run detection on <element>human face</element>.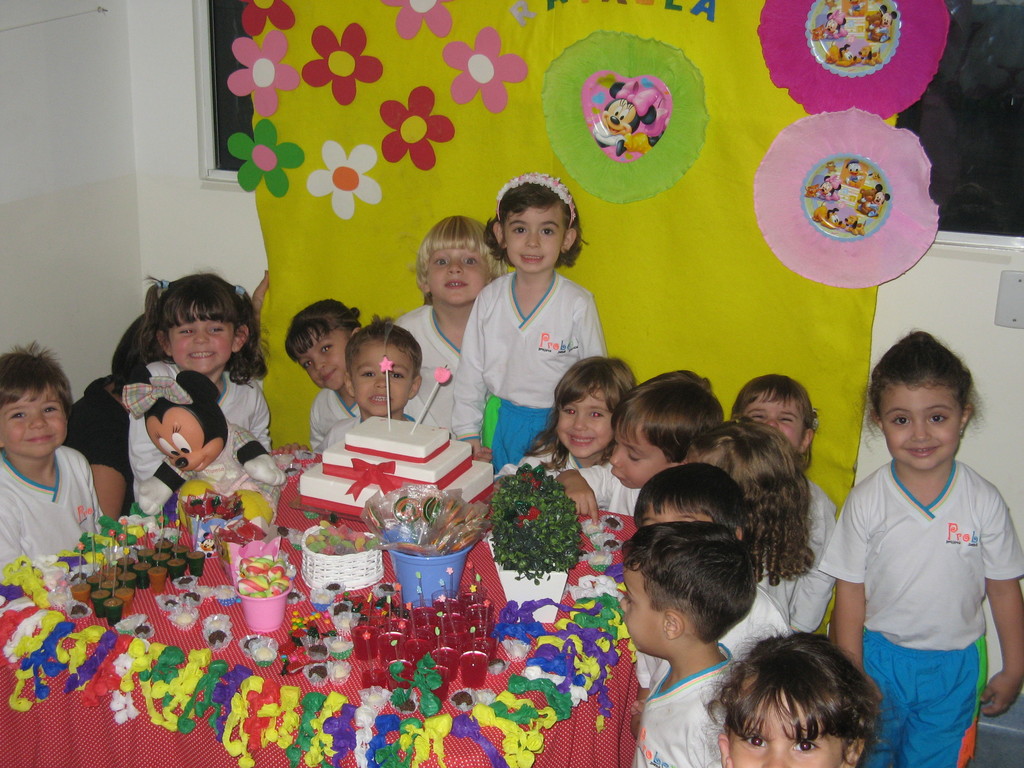
Result: [352, 343, 409, 421].
